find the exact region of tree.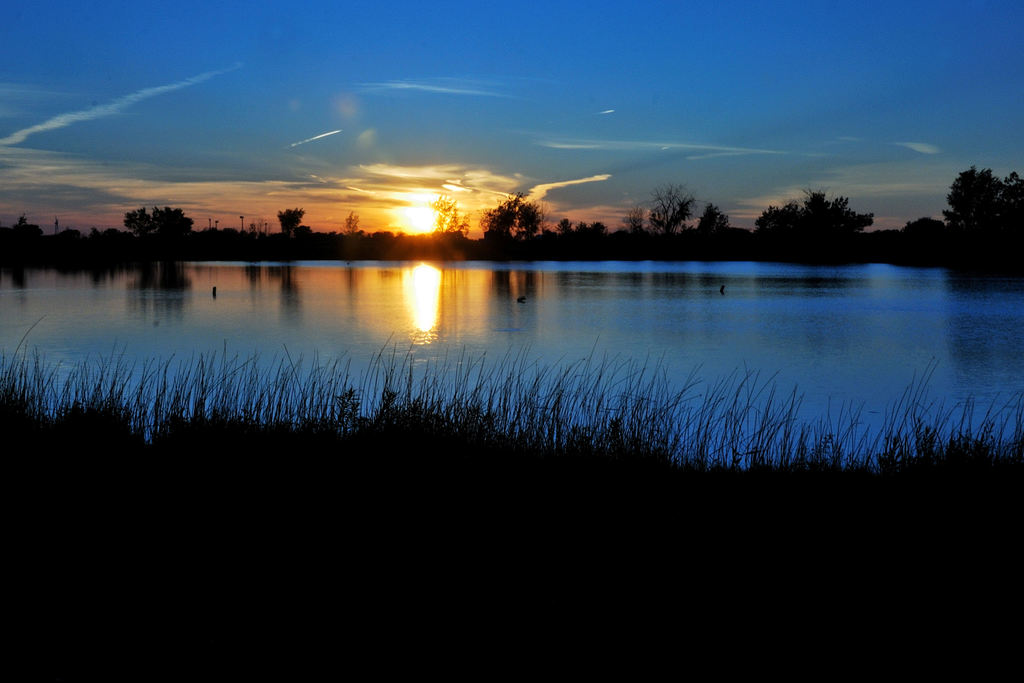
Exact region: region(429, 191, 474, 237).
